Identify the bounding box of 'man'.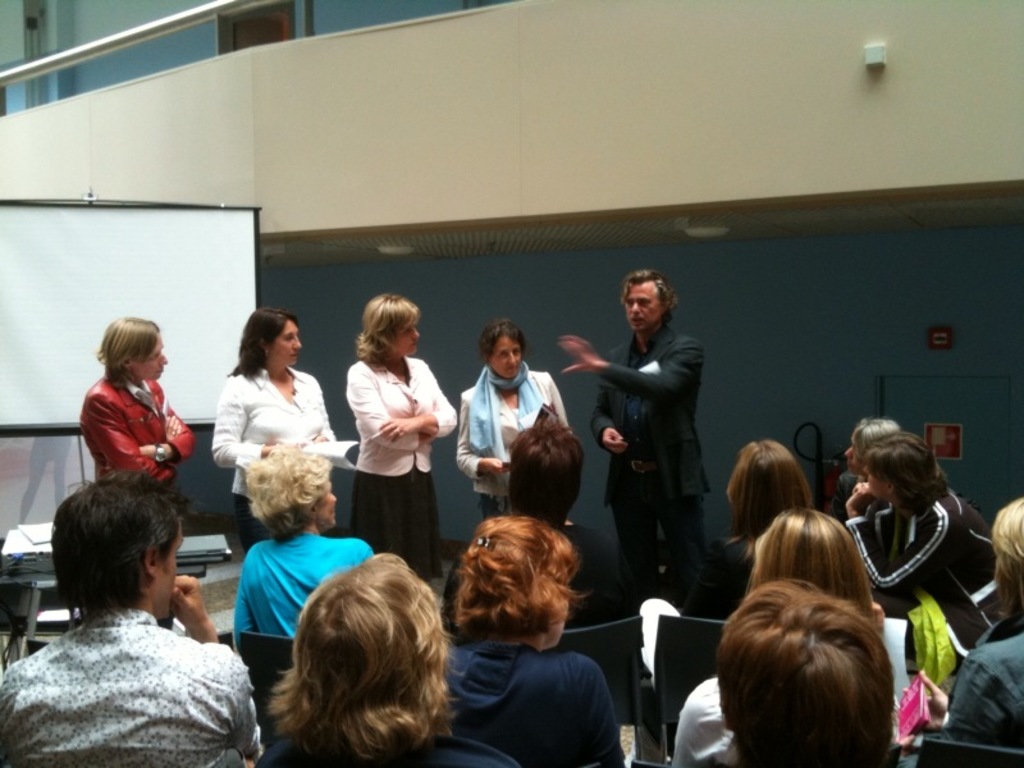
{"left": 556, "top": 266, "right": 717, "bottom": 611}.
